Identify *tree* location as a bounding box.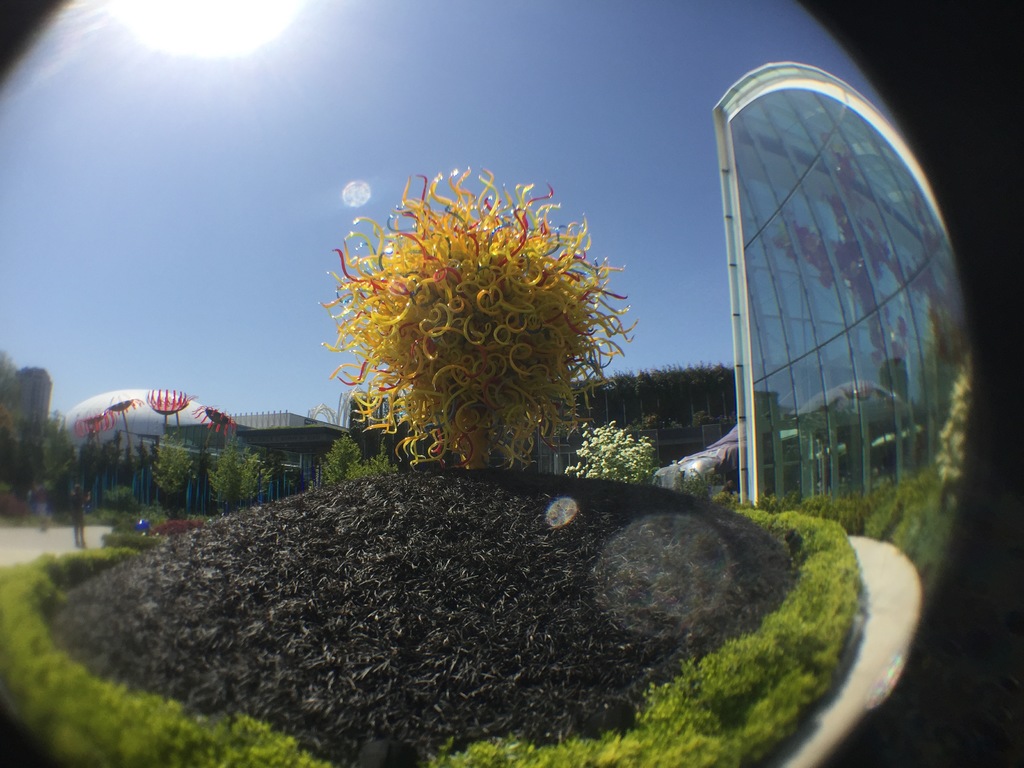
x1=319, y1=433, x2=394, y2=479.
